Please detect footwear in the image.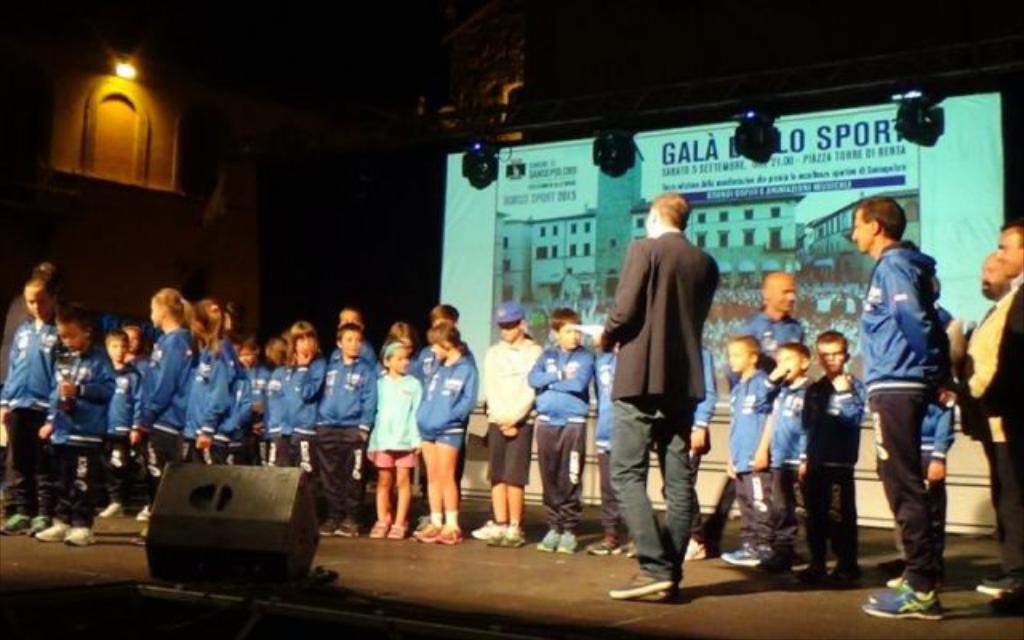
<bbox>619, 536, 637, 554</bbox>.
